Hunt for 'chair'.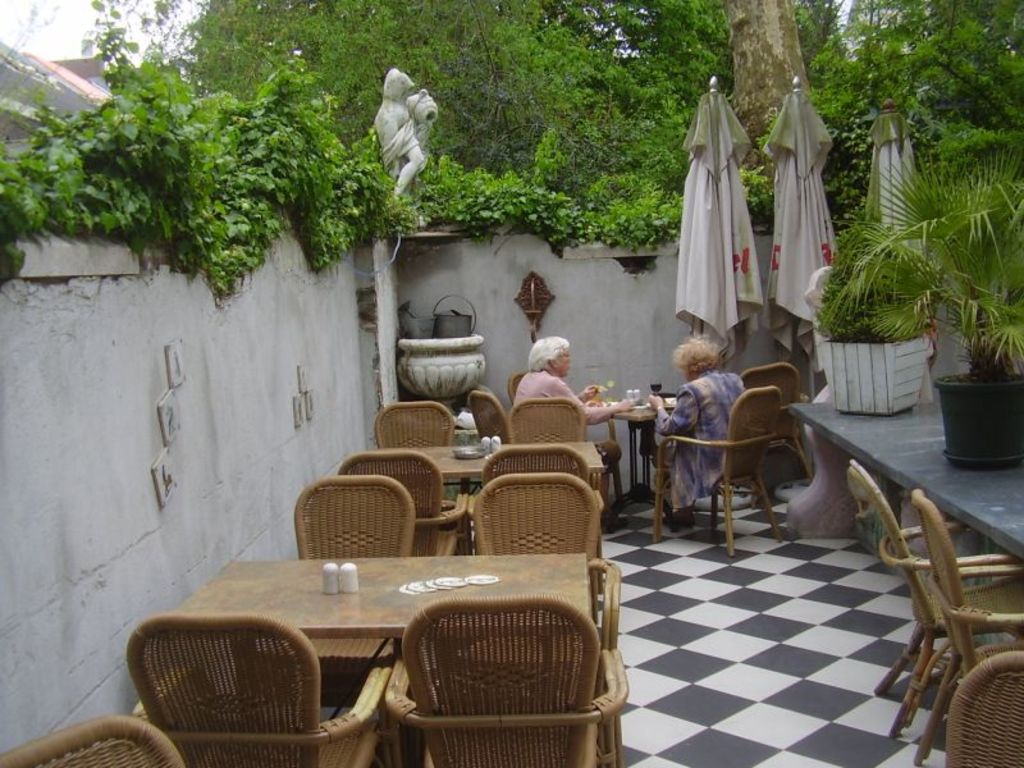
Hunted down at locate(270, 475, 416, 707).
